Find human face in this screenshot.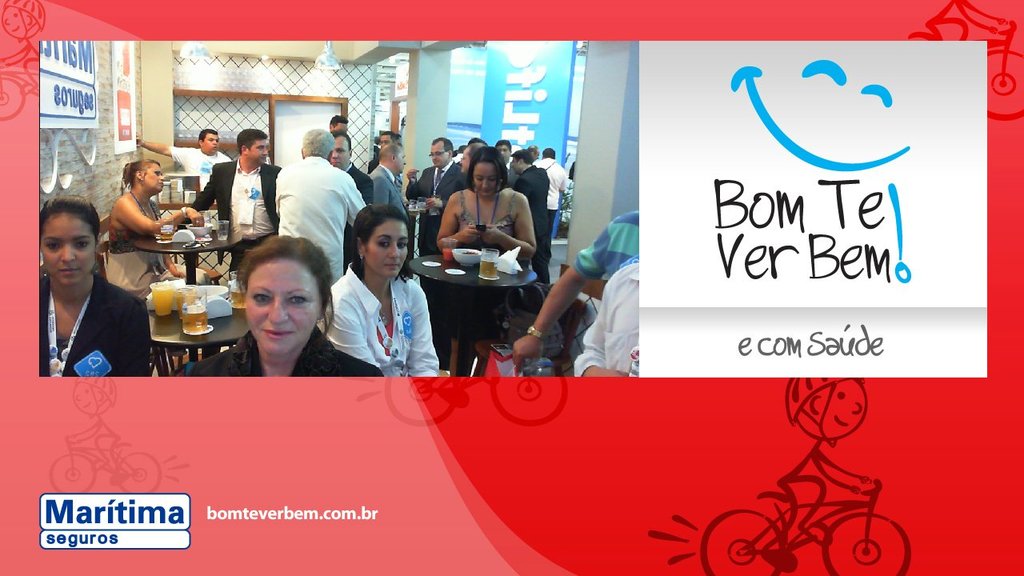
The bounding box for human face is pyautogui.locateOnScreen(794, 381, 871, 440).
